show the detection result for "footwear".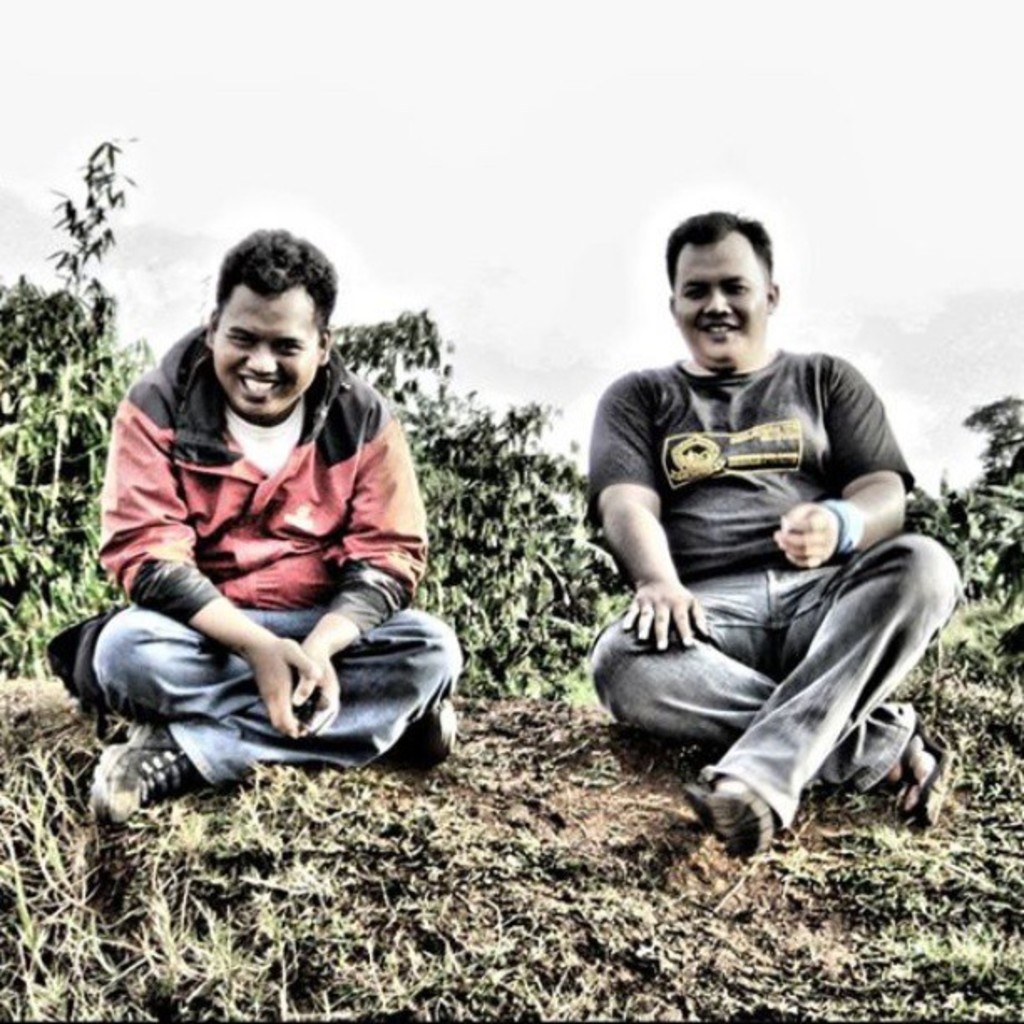
select_region(888, 719, 959, 823).
